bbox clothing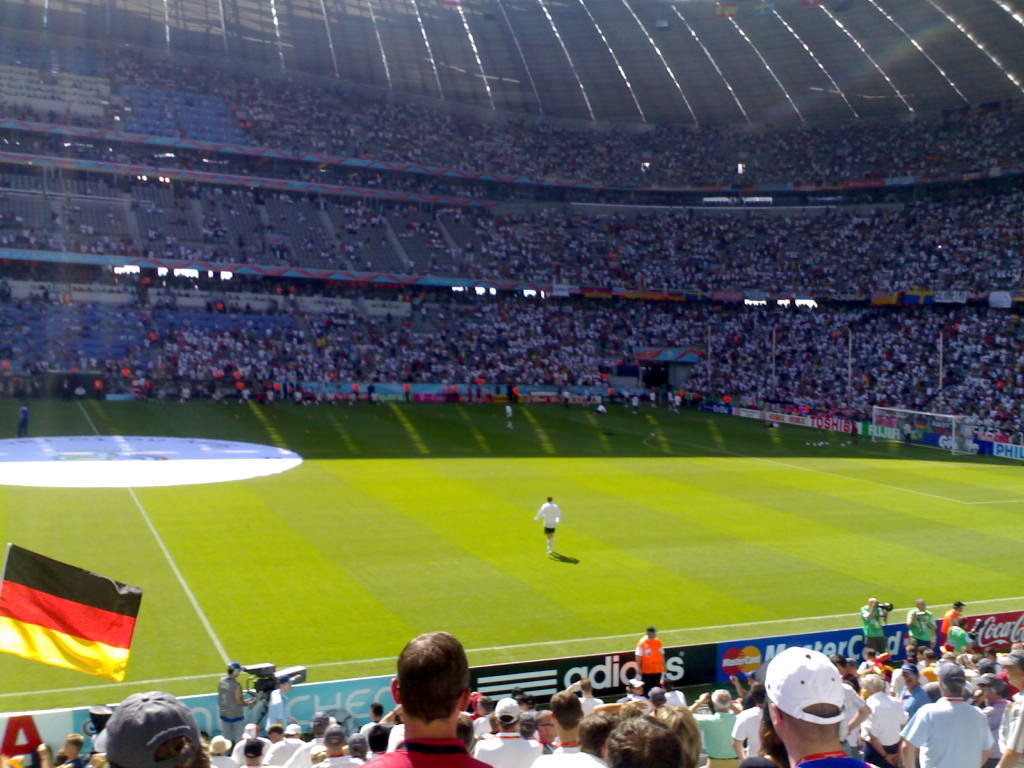
<bbox>694, 704, 739, 767</bbox>
